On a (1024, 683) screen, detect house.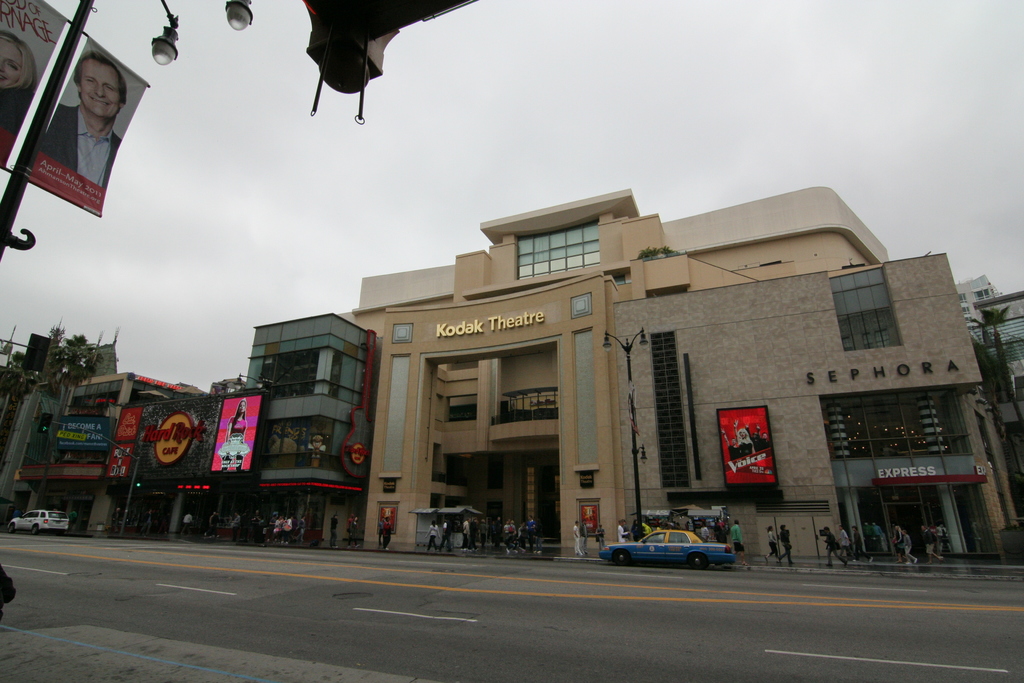
3:339:102:520.
